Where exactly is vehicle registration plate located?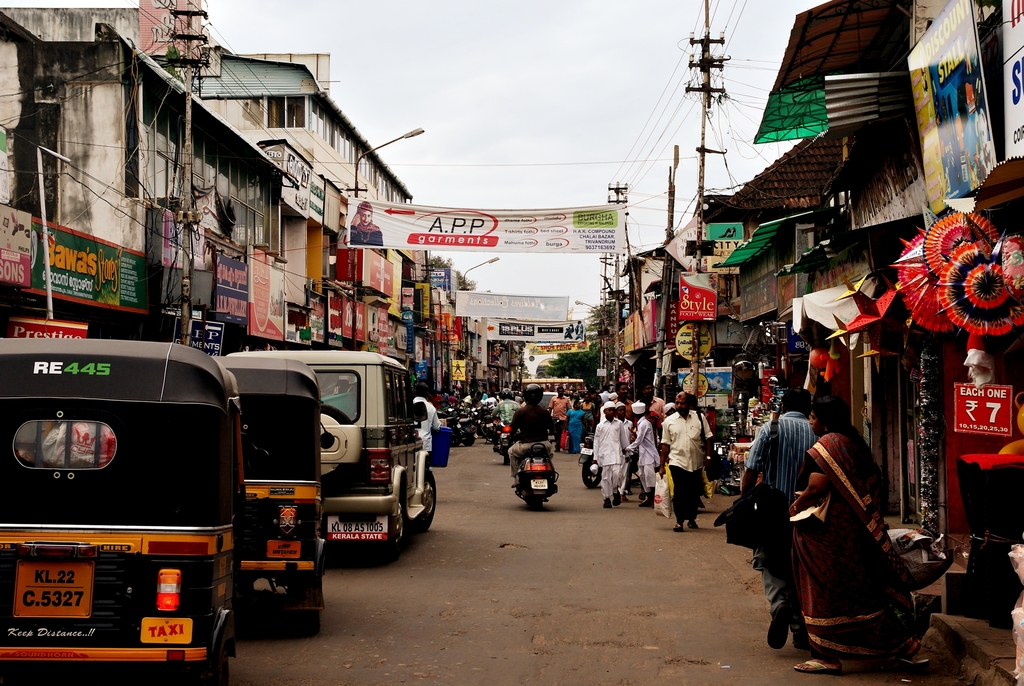
Its bounding box is bbox=(326, 516, 388, 542).
